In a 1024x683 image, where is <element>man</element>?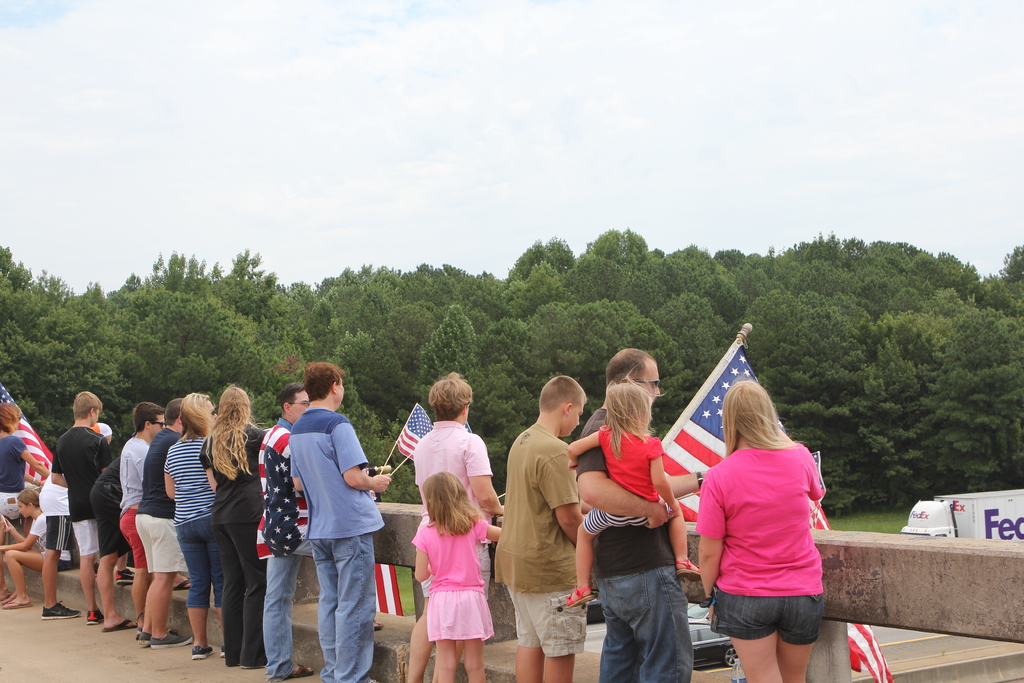
box=[133, 395, 197, 648].
